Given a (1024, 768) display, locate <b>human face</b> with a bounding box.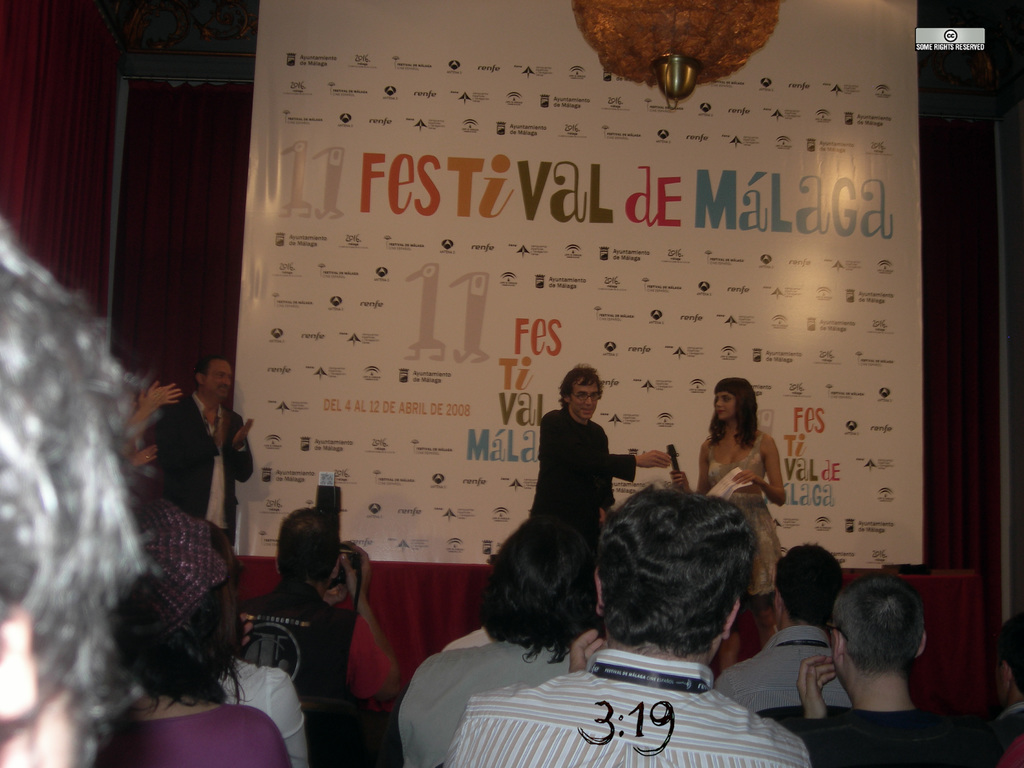
Located: select_region(833, 575, 919, 676).
